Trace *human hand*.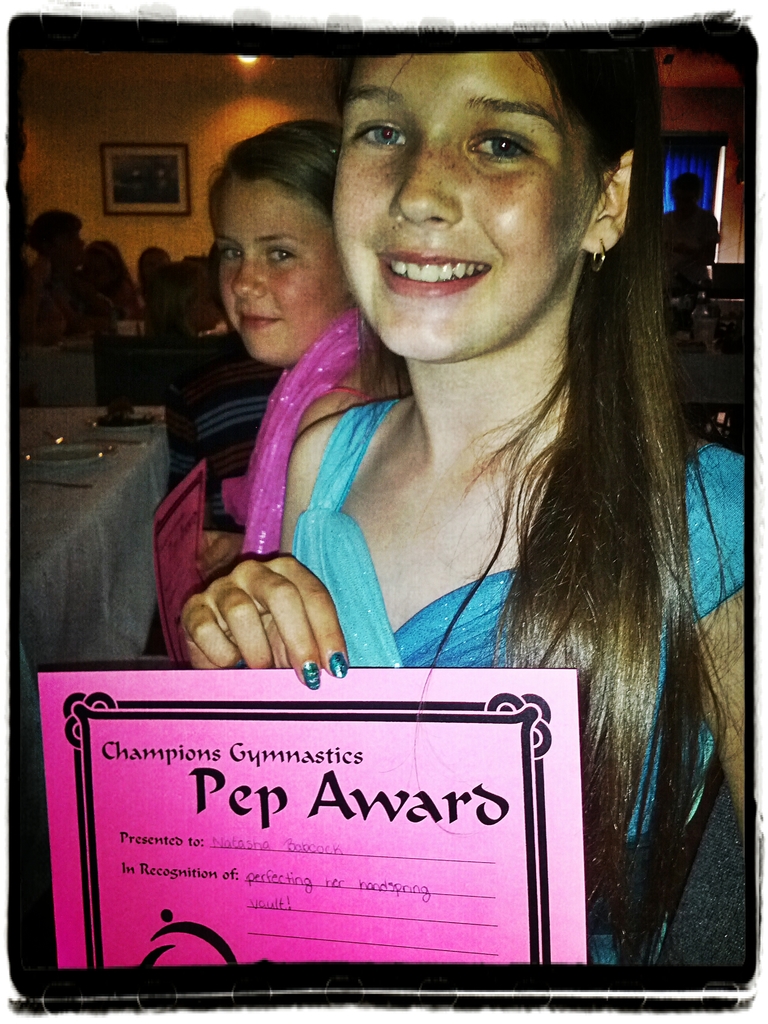
Traced to <region>174, 551, 349, 684</region>.
